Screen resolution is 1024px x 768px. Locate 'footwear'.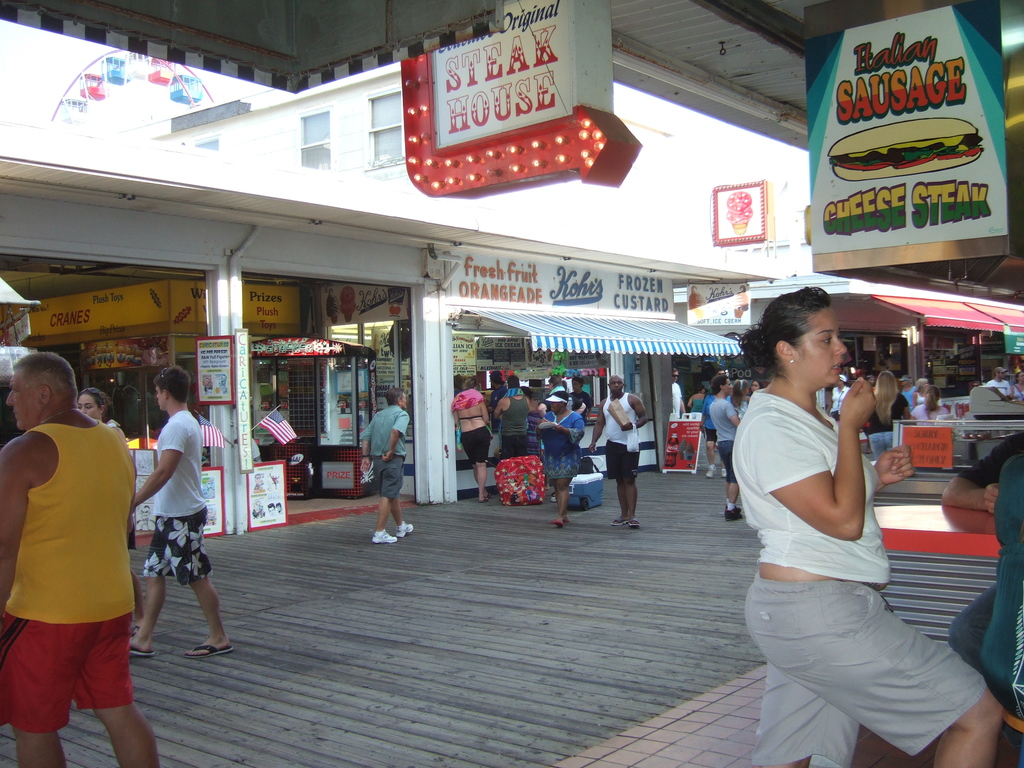
[612, 518, 627, 524].
